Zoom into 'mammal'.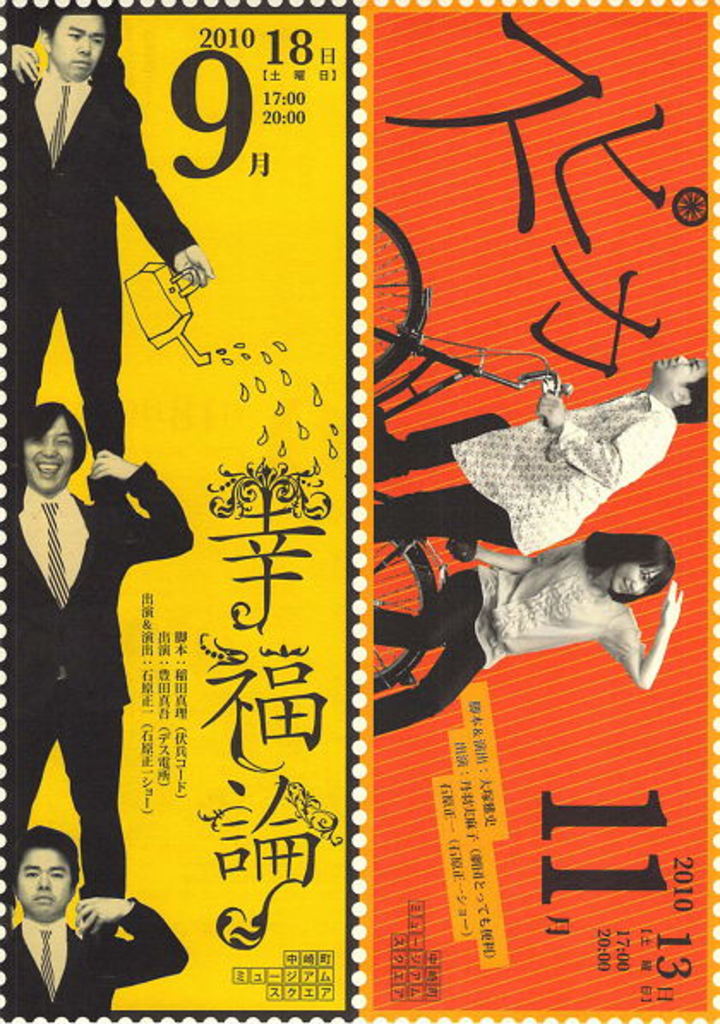
Zoom target: 372/530/679/741.
